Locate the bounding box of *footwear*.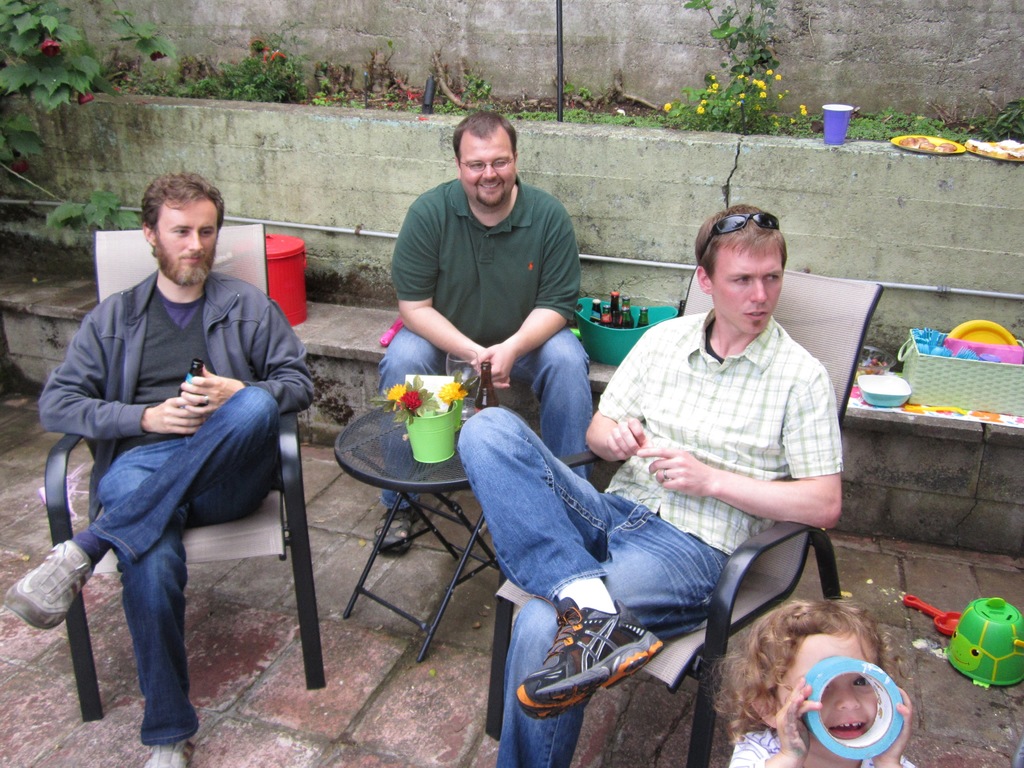
Bounding box: (372, 505, 422, 552).
